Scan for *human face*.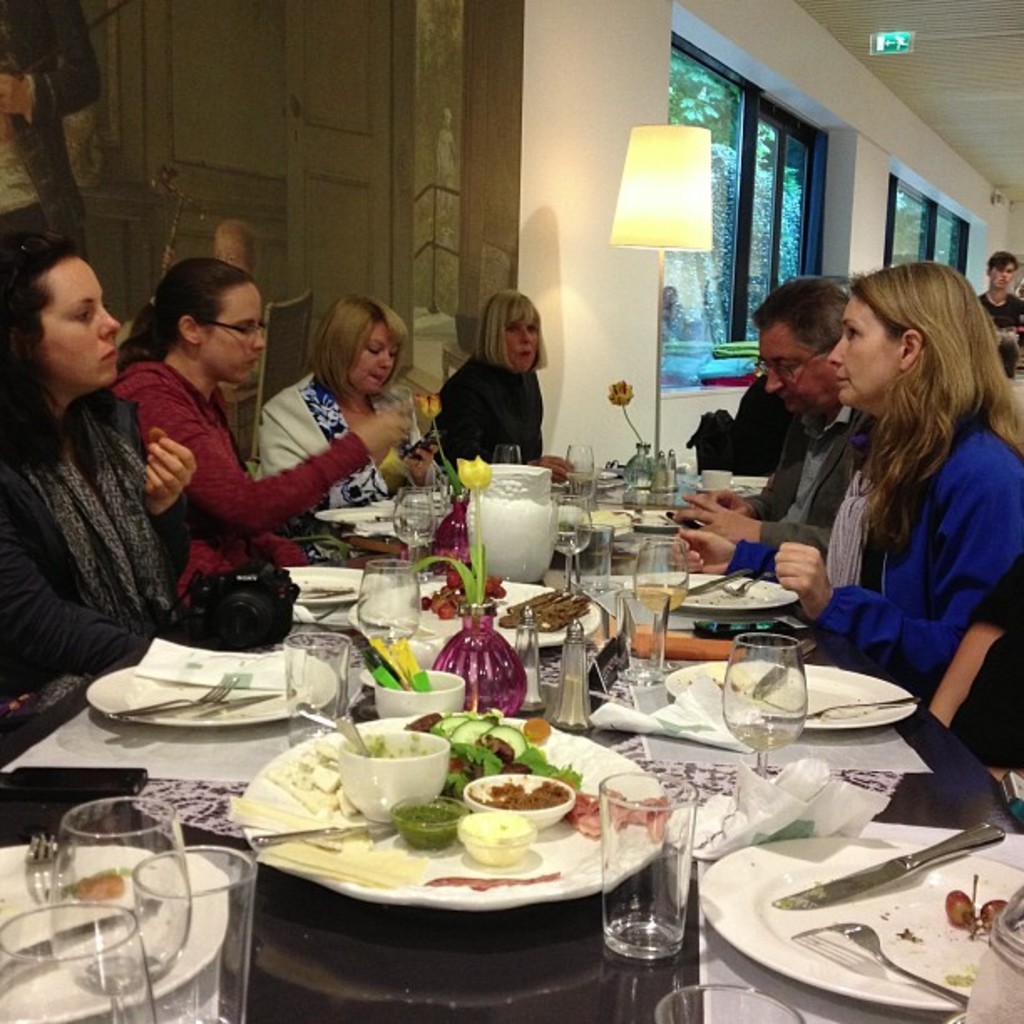
Scan result: (x1=42, y1=254, x2=120, y2=381).
